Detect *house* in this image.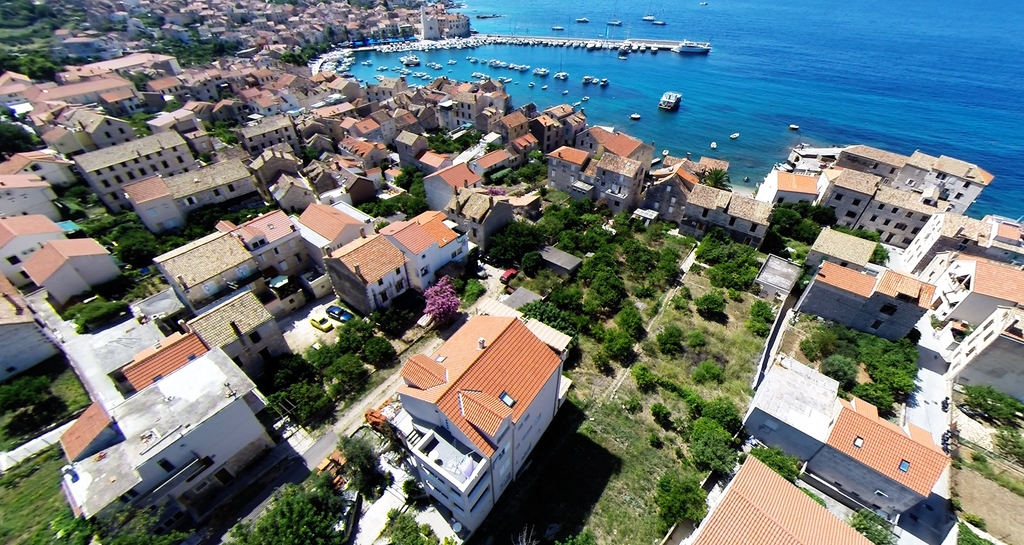
Detection: box(1, 273, 68, 385).
